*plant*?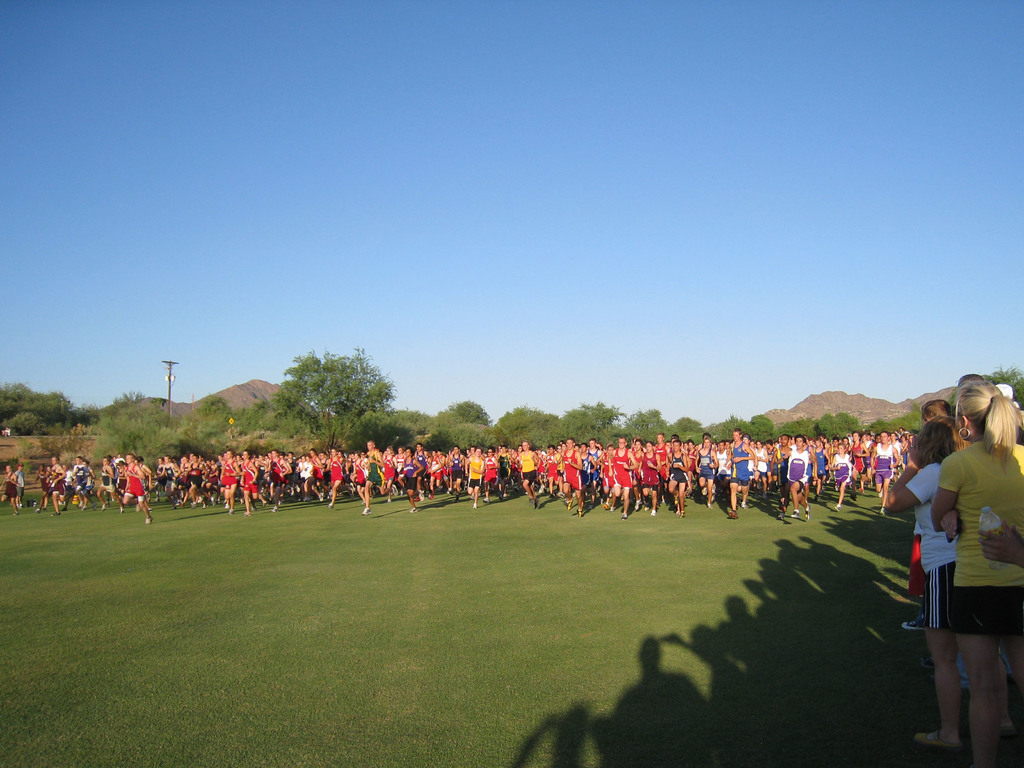
777,413,819,442
